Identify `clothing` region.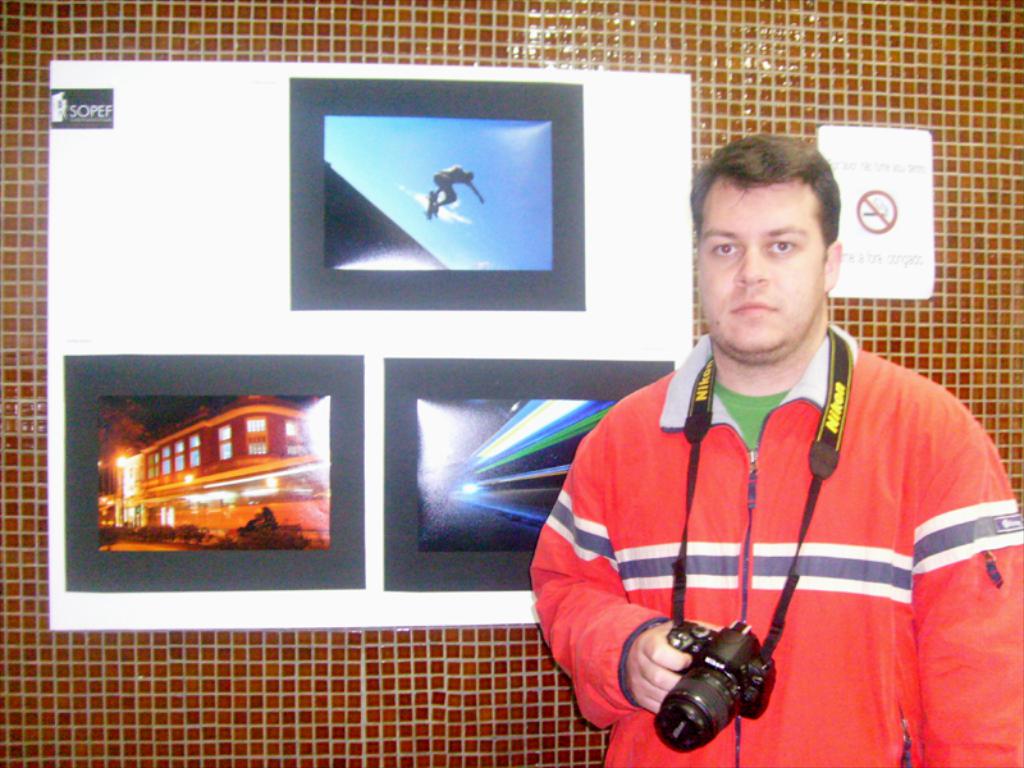
Region: [x1=530, y1=320, x2=1023, y2=767].
